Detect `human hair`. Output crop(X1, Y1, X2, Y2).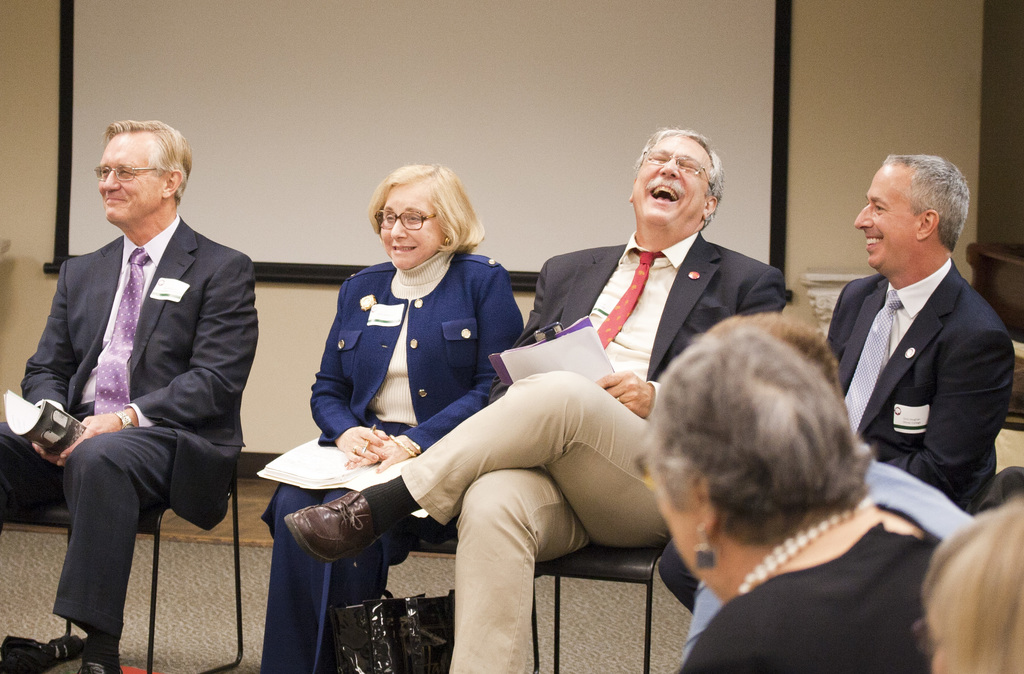
crop(659, 306, 874, 587).
